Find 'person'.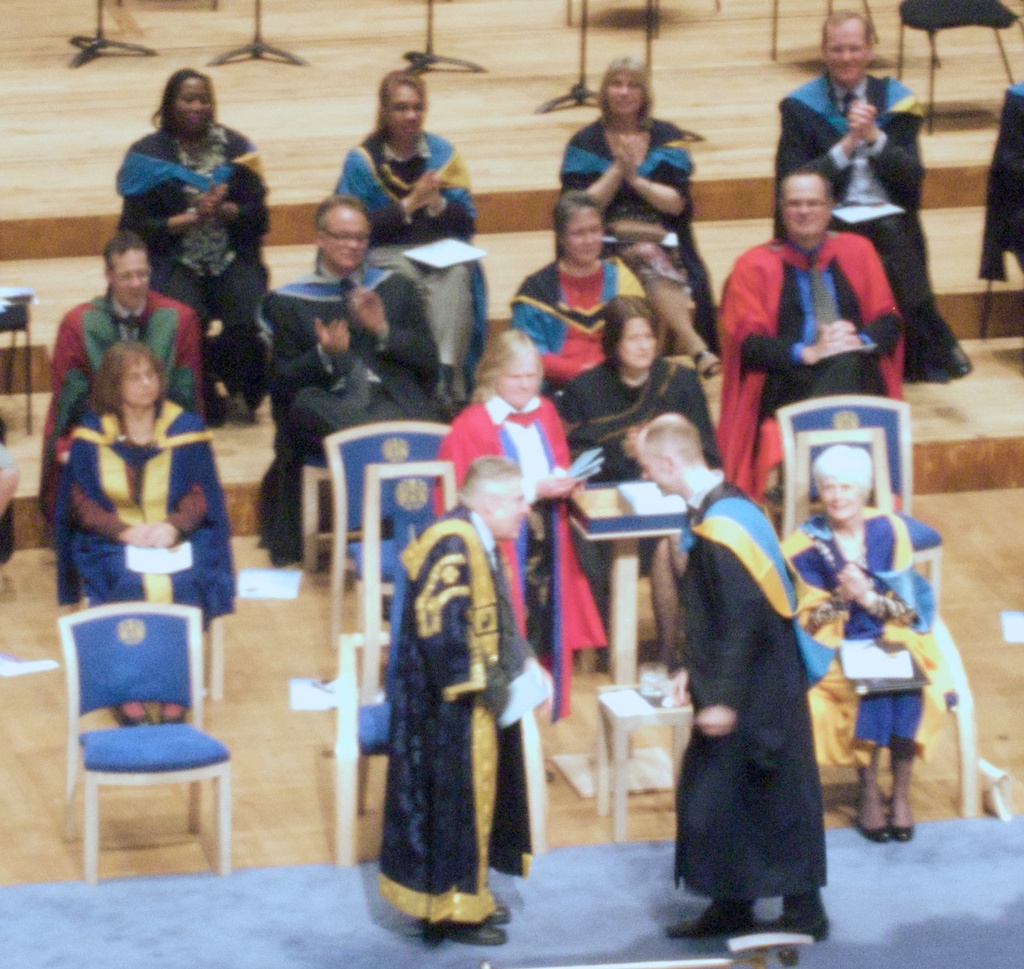
[717,175,909,513].
